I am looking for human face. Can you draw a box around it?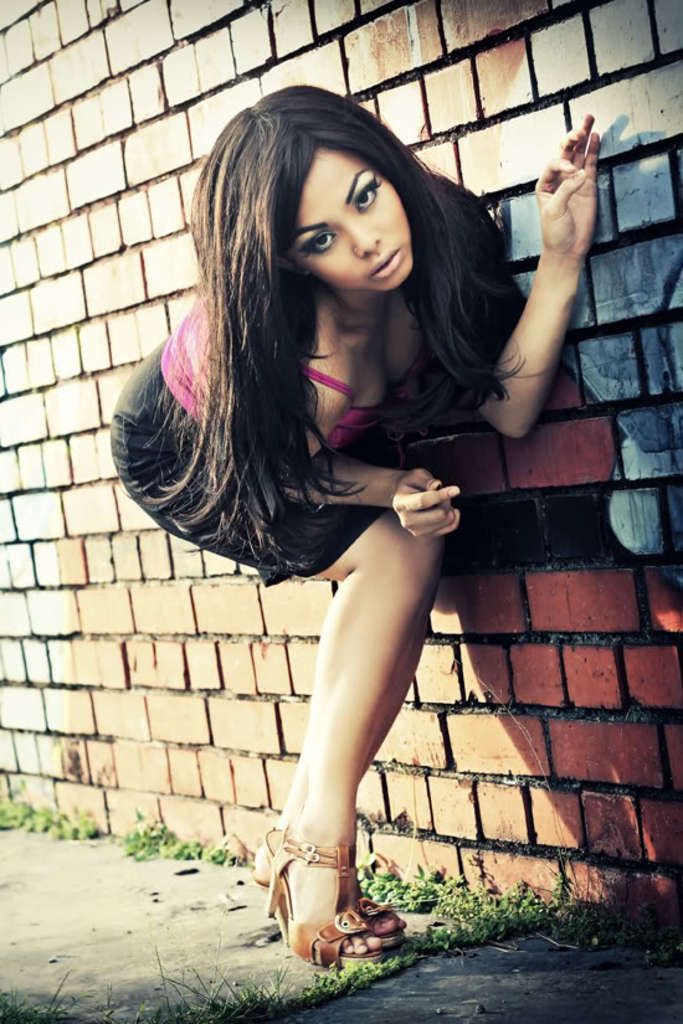
Sure, the bounding box is [x1=288, y1=123, x2=438, y2=313].
